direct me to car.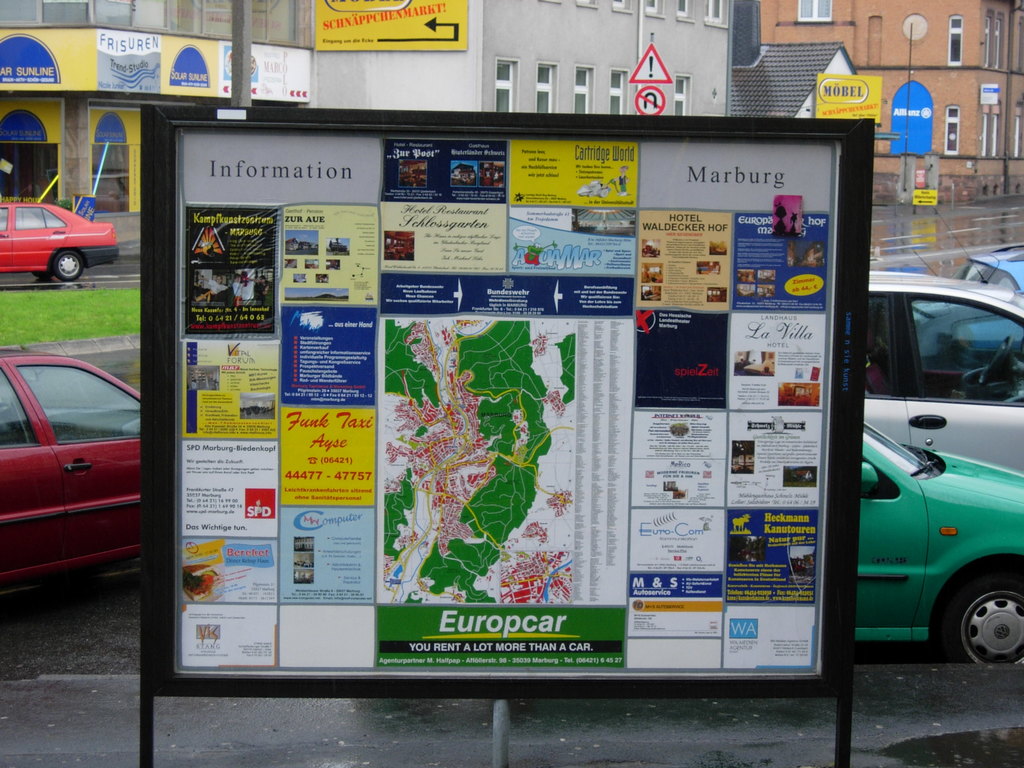
Direction: 847:420:1023:666.
